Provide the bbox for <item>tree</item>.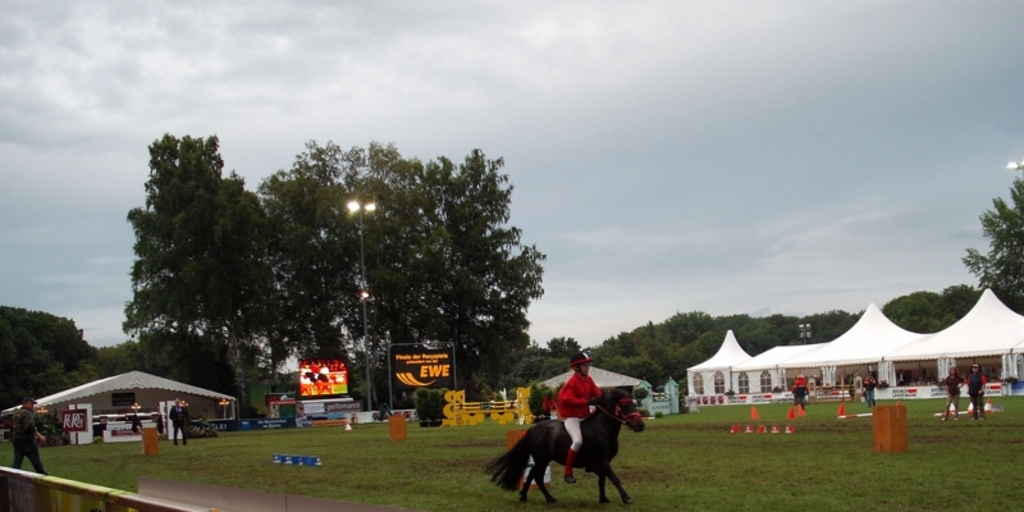
select_region(106, 114, 261, 392).
